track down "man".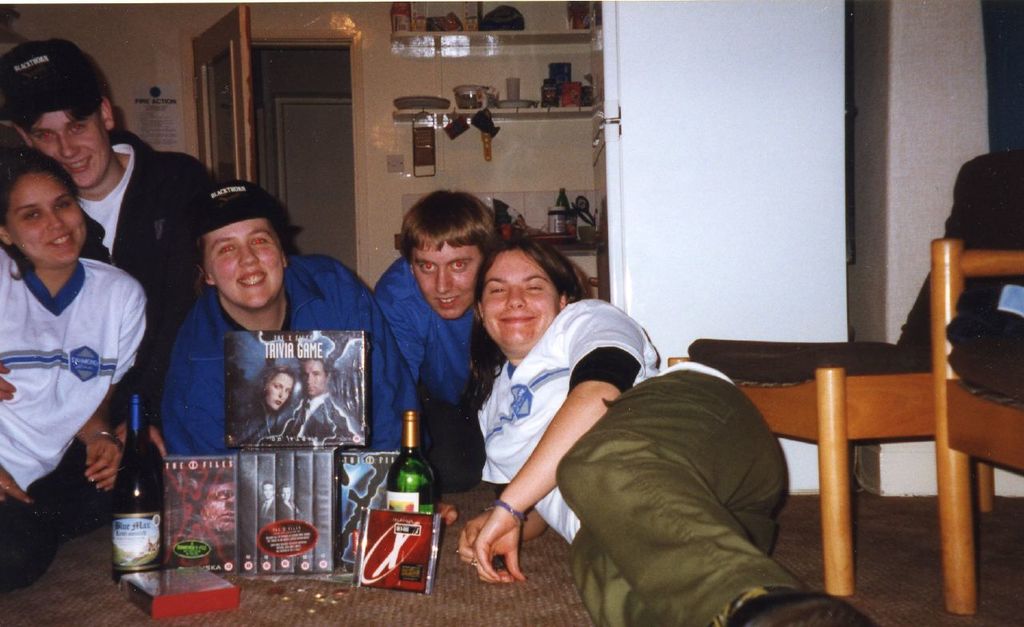
Tracked to region(0, 38, 222, 273).
